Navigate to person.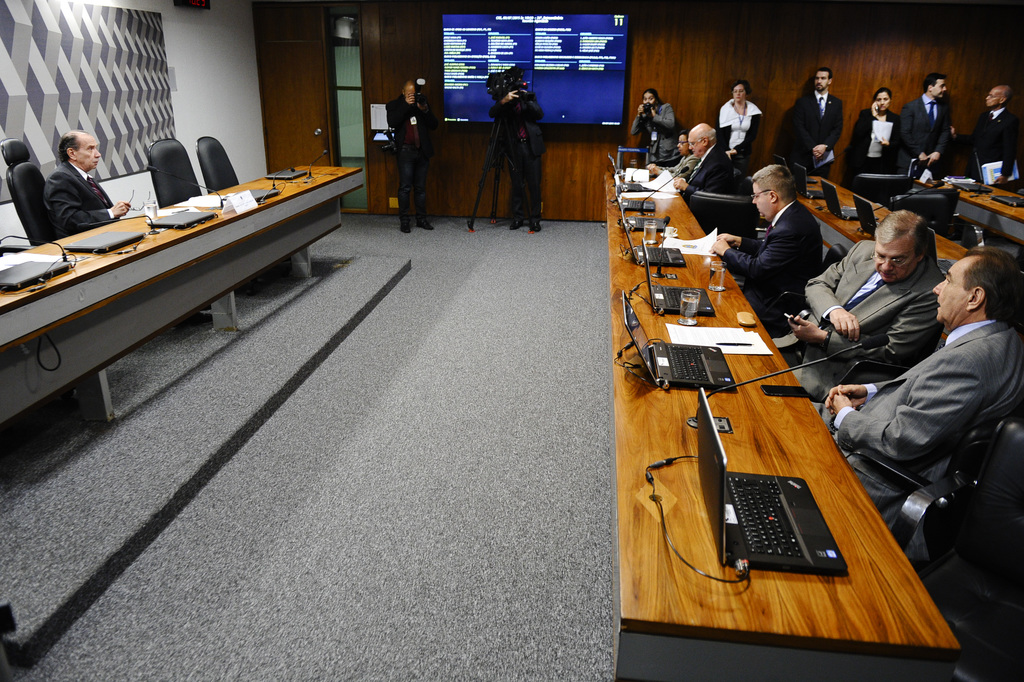
Navigation target: [814,245,1023,562].
